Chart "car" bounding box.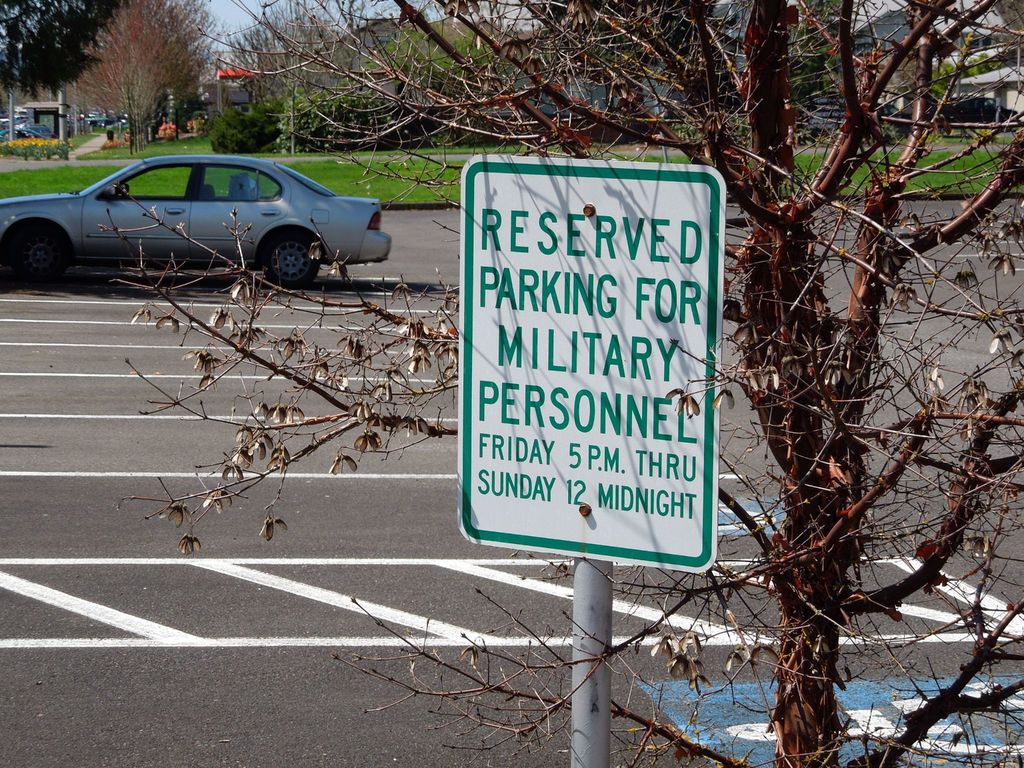
Charted: bbox=(3, 143, 391, 286).
